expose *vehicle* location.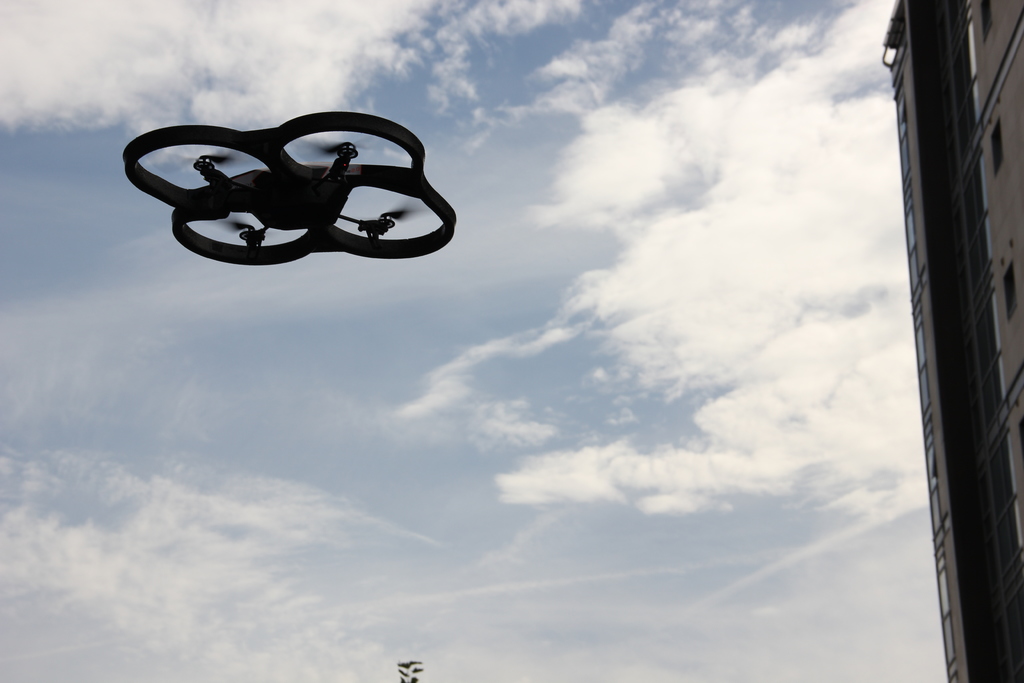
Exposed at (x1=106, y1=111, x2=456, y2=267).
